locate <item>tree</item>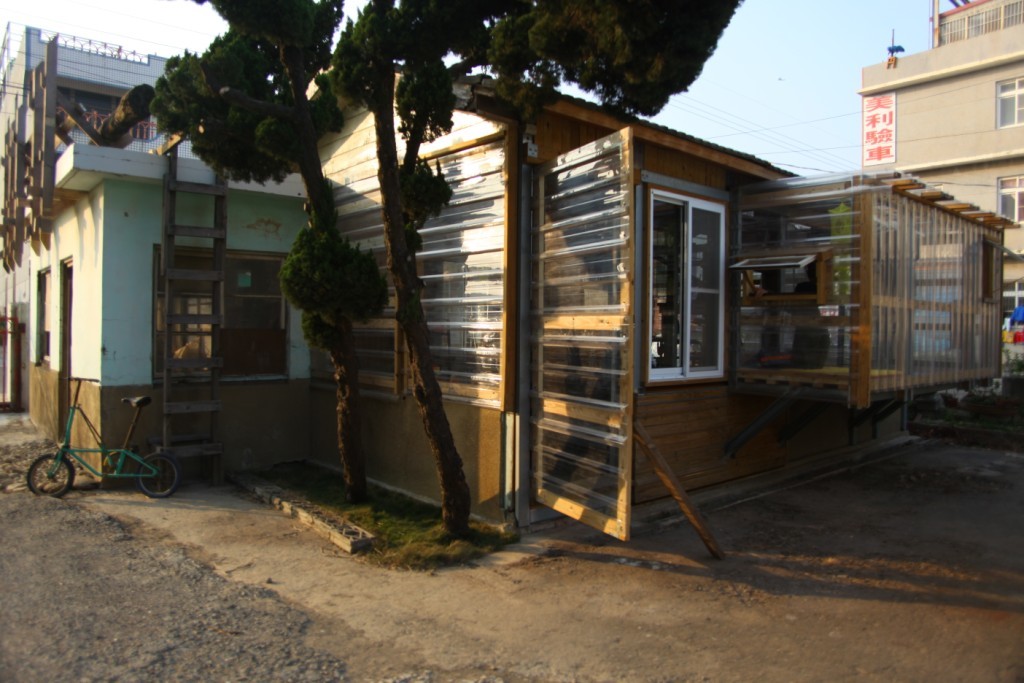
bbox=[328, 0, 748, 547]
